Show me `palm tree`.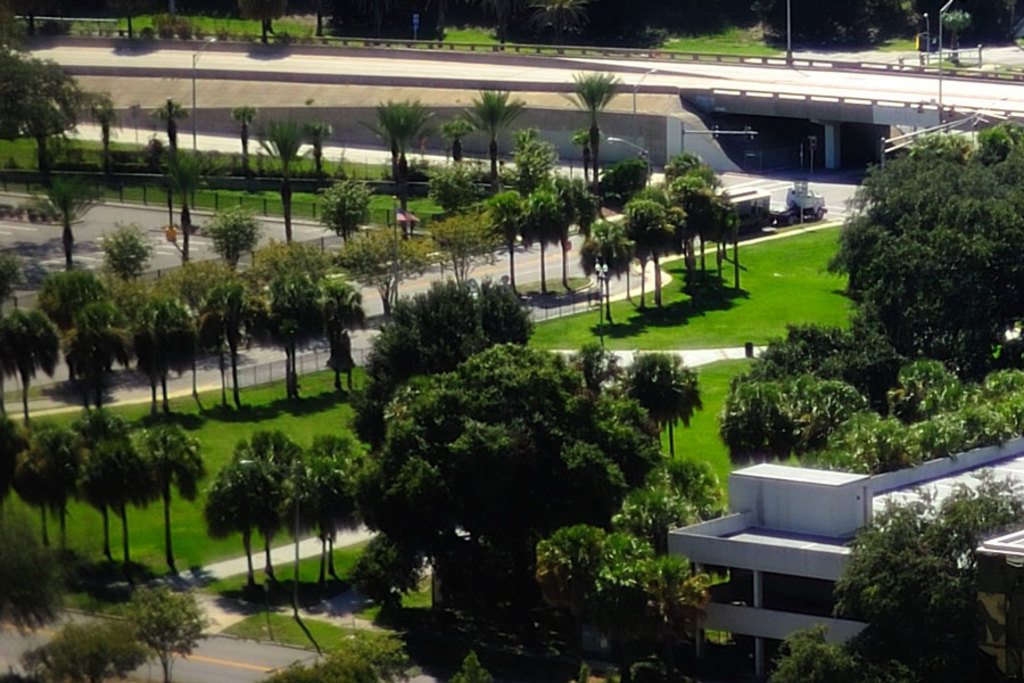
`palm tree` is here: (x1=0, y1=288, x2=50, y2=401).
